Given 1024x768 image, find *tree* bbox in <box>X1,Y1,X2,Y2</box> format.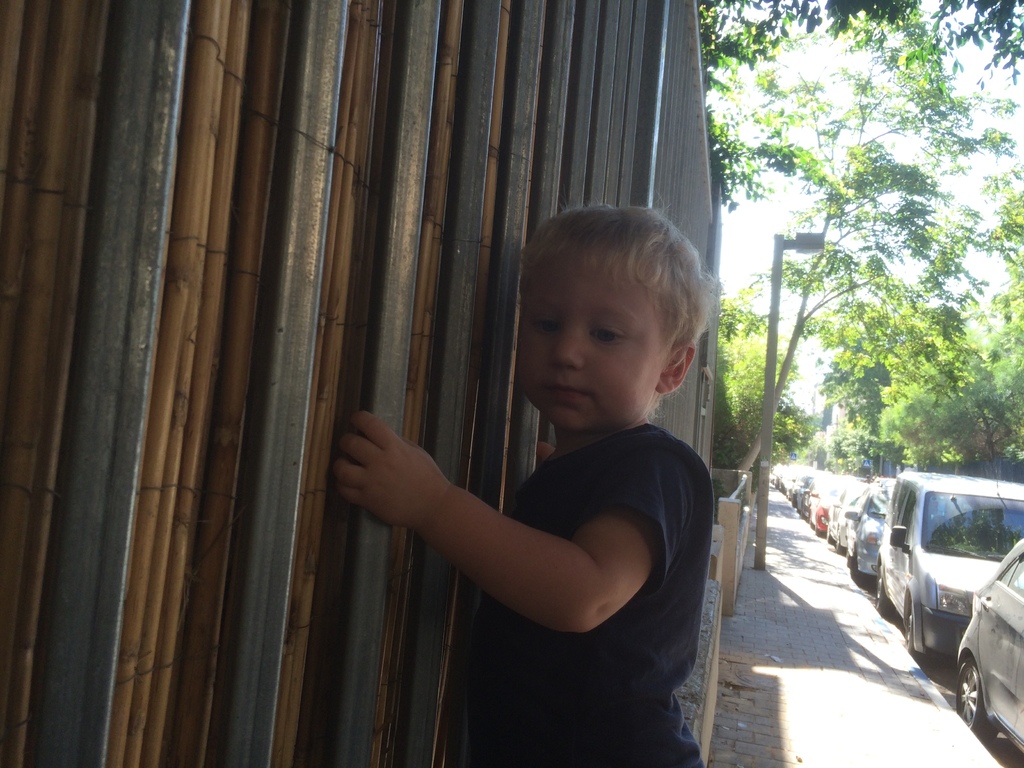
<box>712,47,990,559</box>.
